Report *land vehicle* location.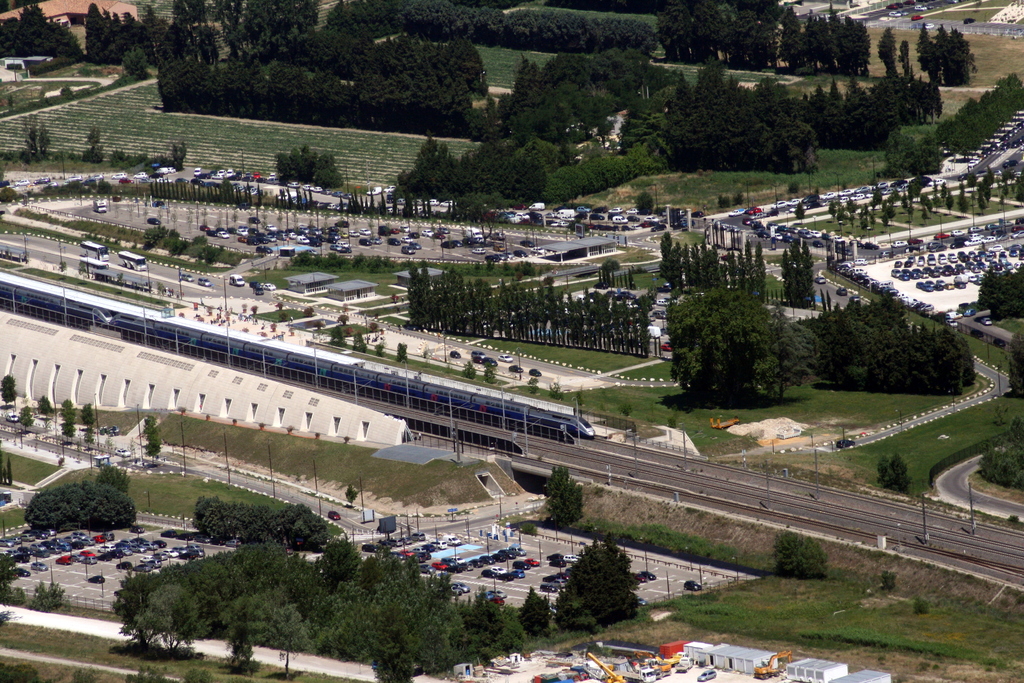
Report: bbox=(470, 349, 487, 360).
